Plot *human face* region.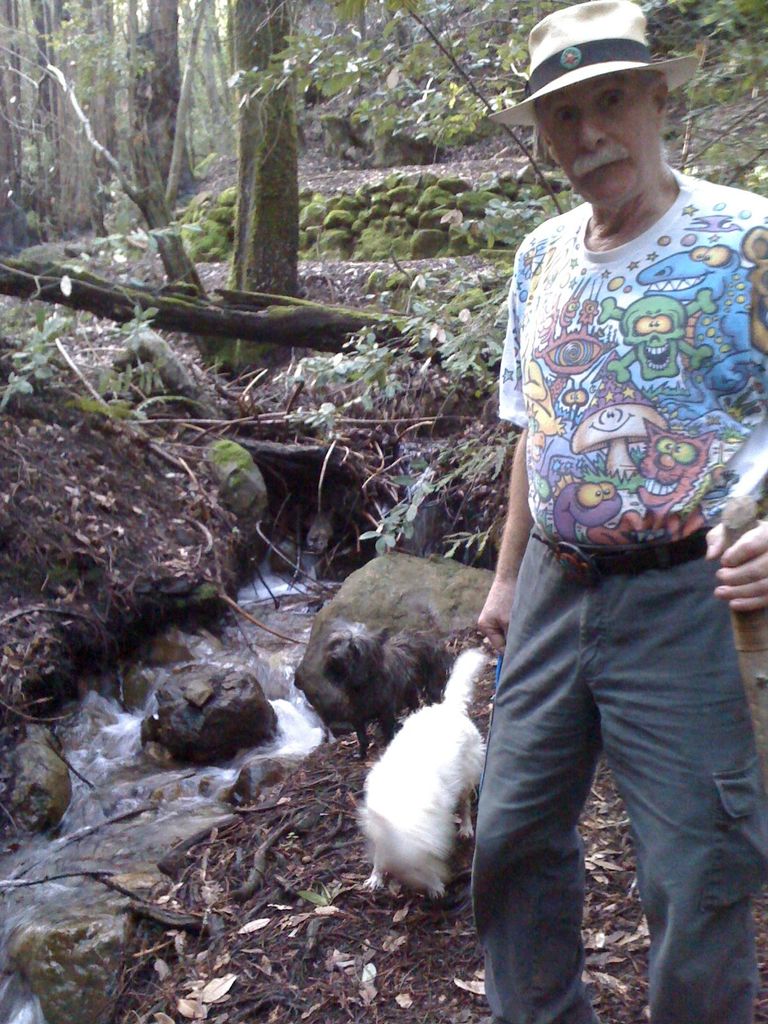
Plotted at 547 81 653 201.
